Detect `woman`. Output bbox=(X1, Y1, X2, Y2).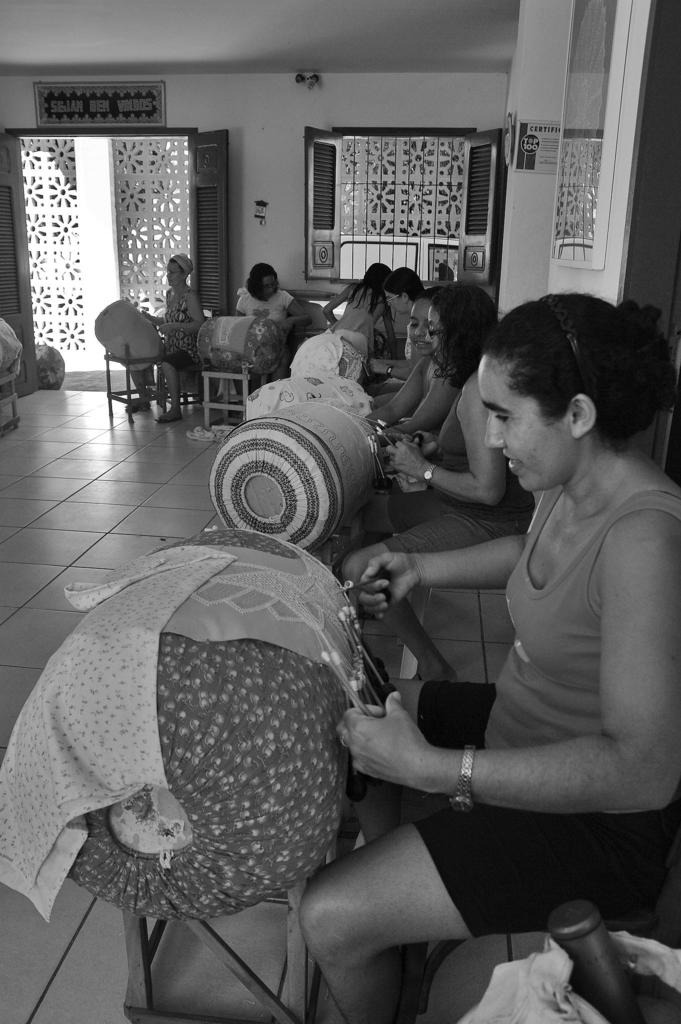
bbox=(296, 289, 680, 1022).
